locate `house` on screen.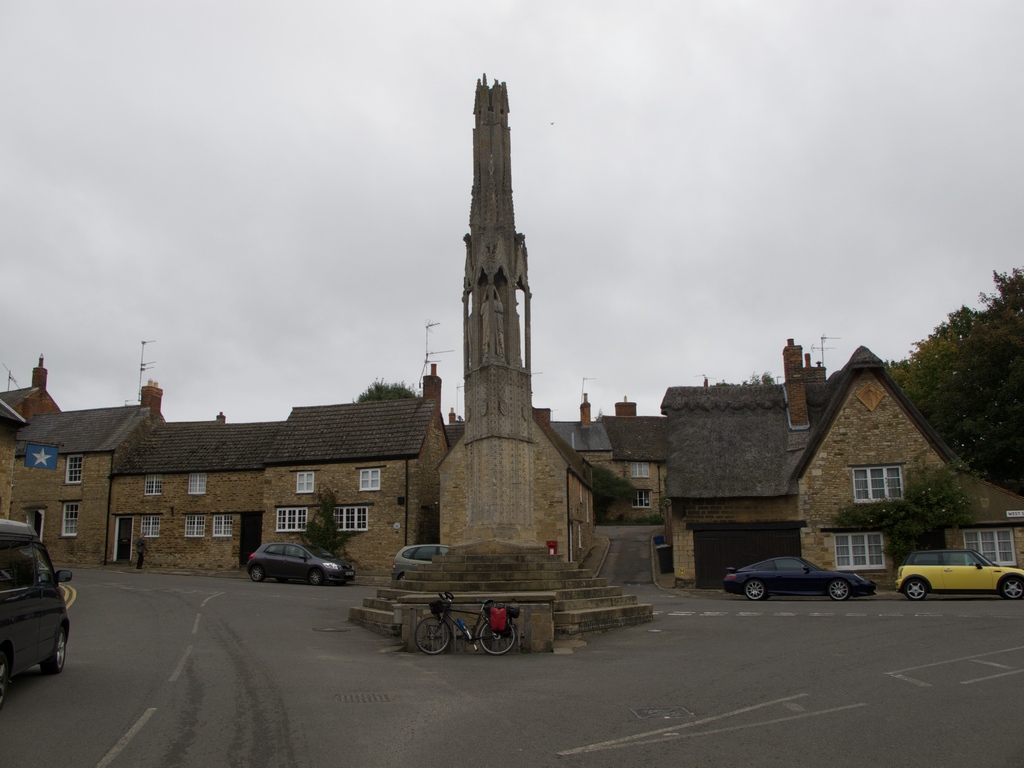
On screen at x1=253, y1=365, x2=451, y2=590.
